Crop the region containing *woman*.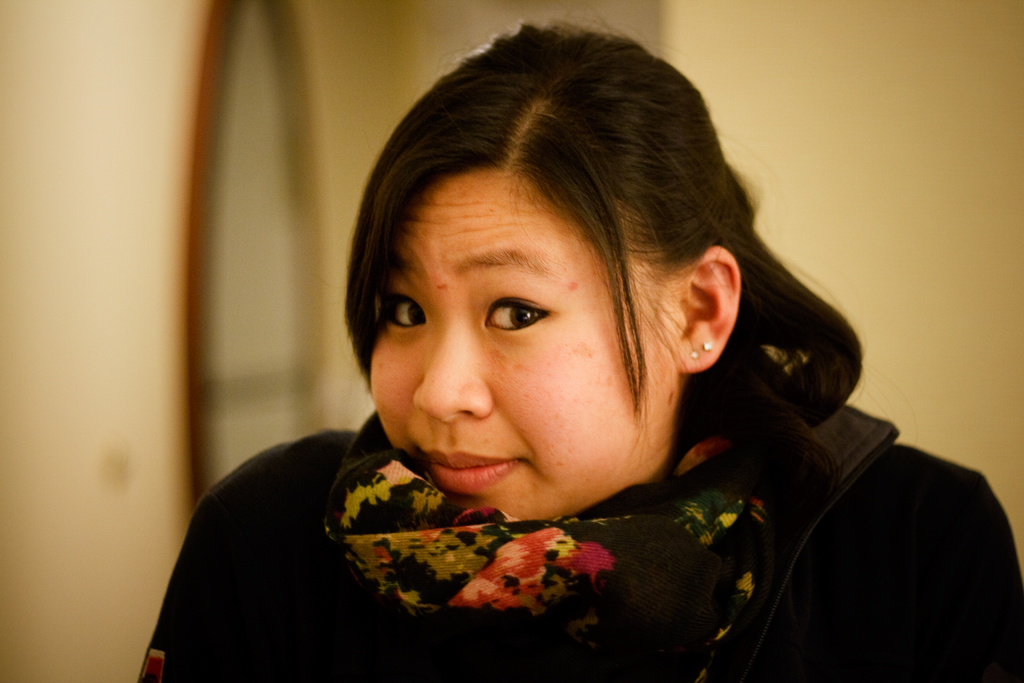
Crop region: 120:18:1021:682.
